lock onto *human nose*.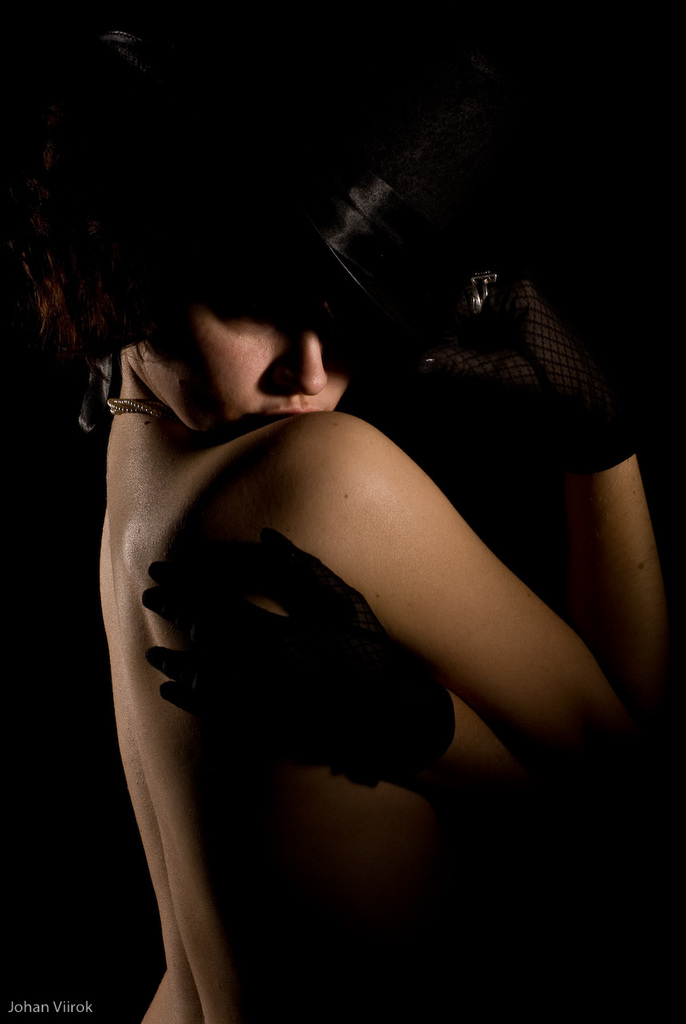
Locked: BBox(262, 322, 332, 392).
